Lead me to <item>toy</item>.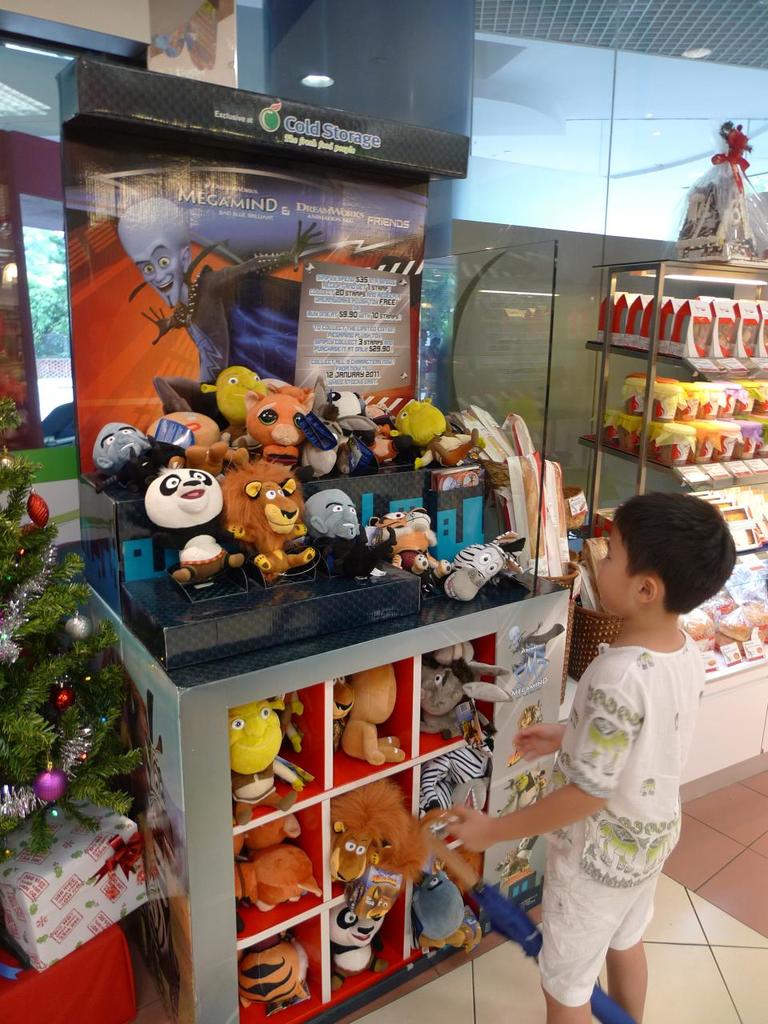
Lead to locate(116, 198, 327, 433).
